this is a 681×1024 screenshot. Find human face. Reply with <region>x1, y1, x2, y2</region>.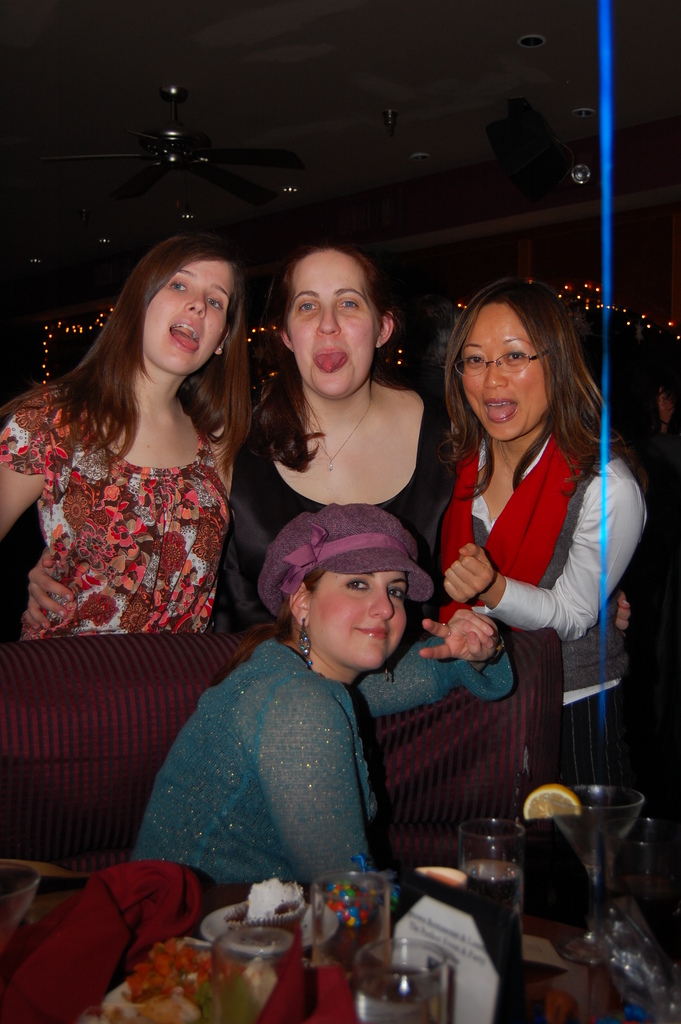
<region>287, 251, 377, 399</region>.
